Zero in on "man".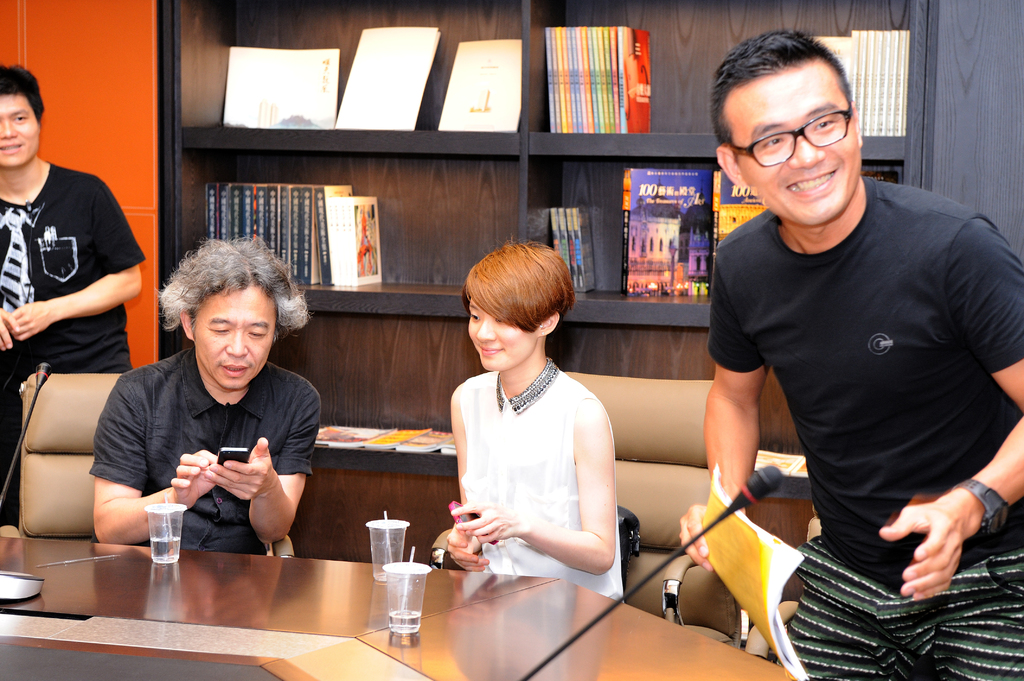
Zeroed in: <bbox>77, 221, 327, 559</bbox>.
